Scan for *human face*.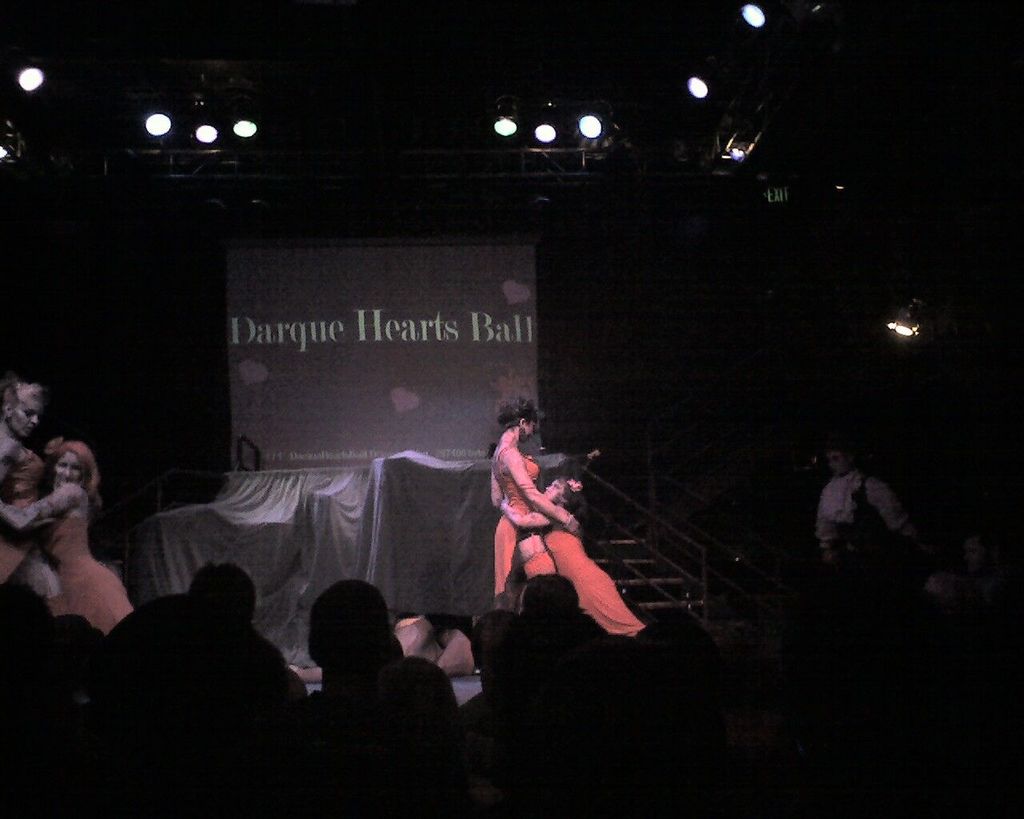
Scan result: [830,452,847,473].
